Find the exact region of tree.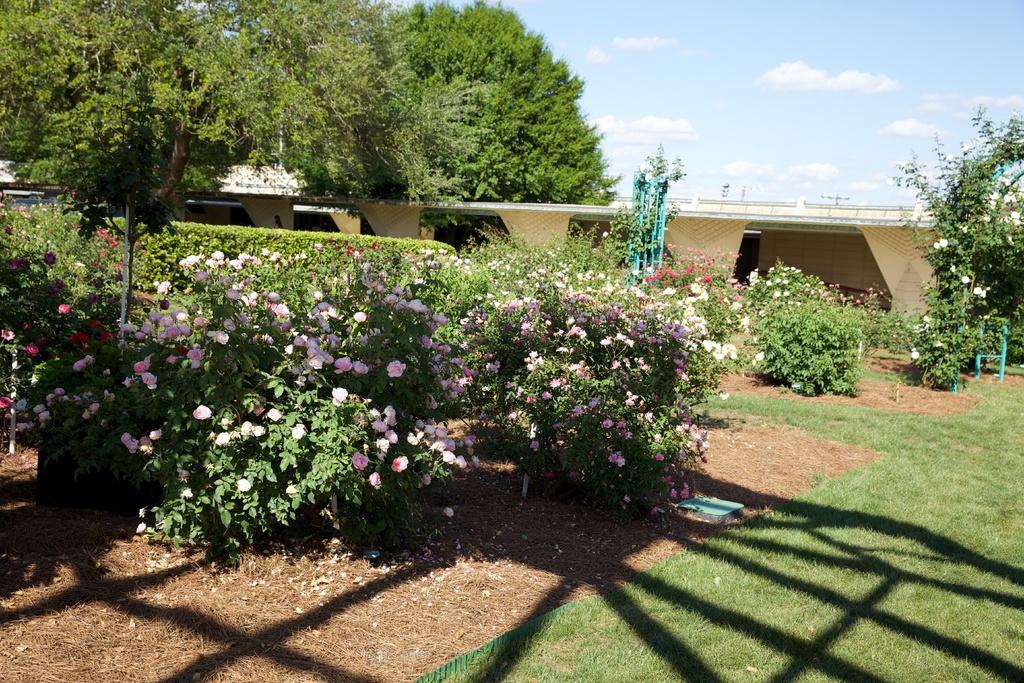
Exact region: detection(920, 103, 1012, 401).
